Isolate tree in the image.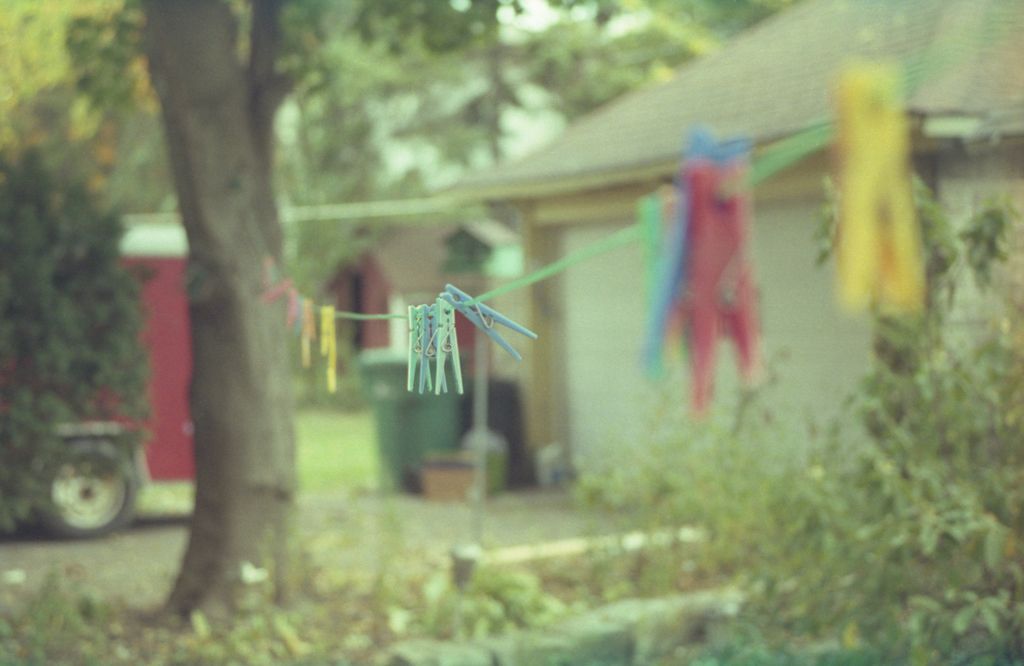
Isolated region: [18, 0, 754, 637].
